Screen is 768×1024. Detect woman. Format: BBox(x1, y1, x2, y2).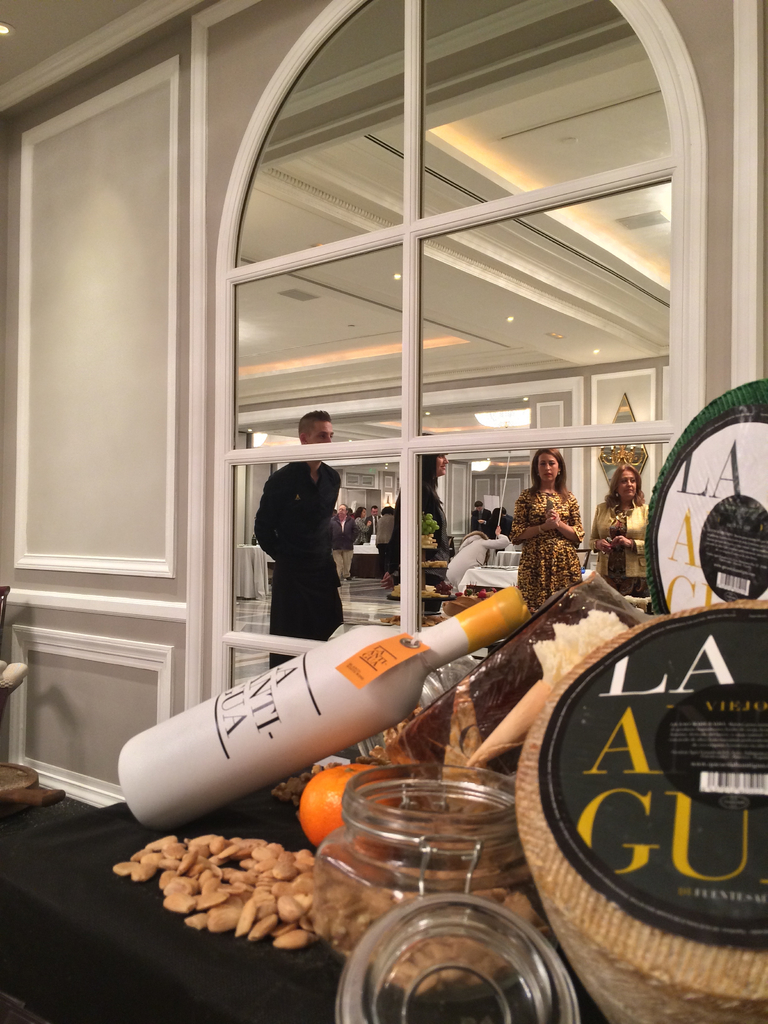
BBox(509, 438, 604, 603).
